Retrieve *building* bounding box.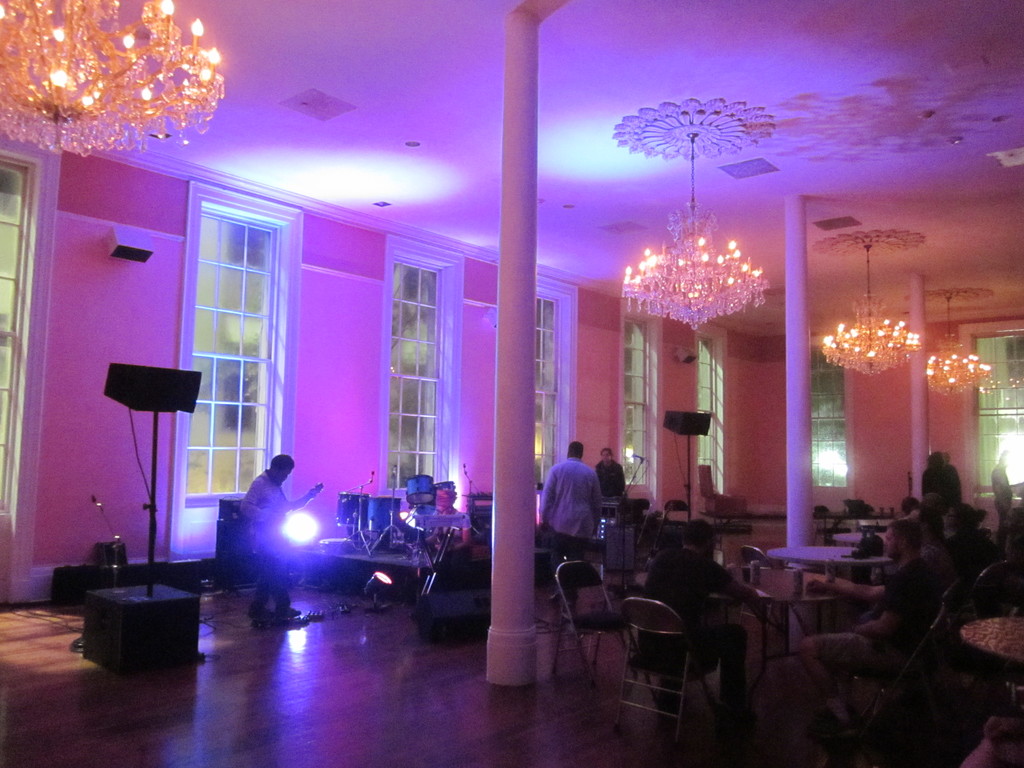
Bounding box: x1=0, y1=0, x2=1023, y2=767.
